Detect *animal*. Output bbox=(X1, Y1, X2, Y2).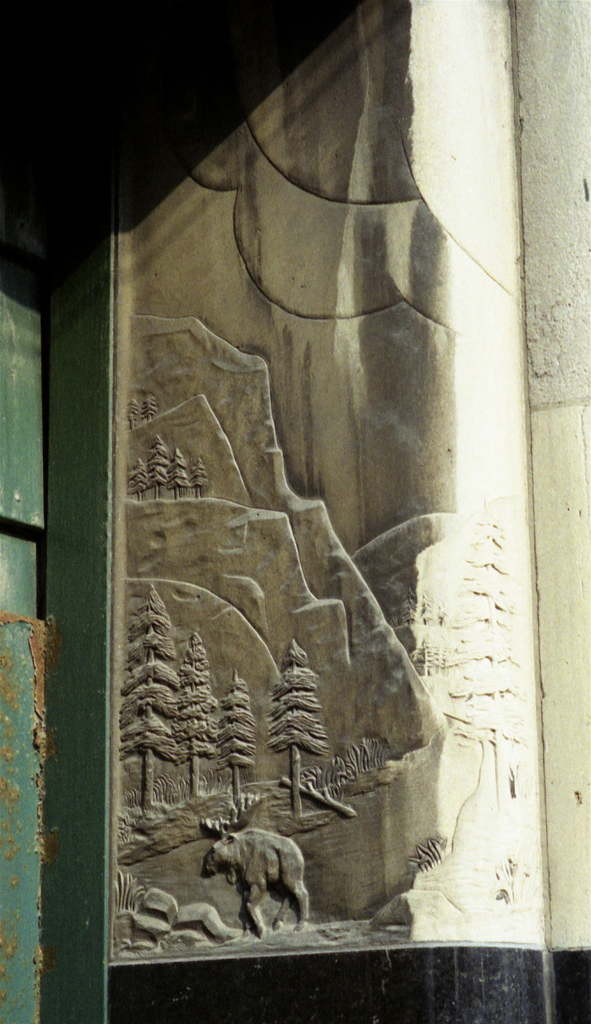
bbox=(197, 830, 306, 938).
